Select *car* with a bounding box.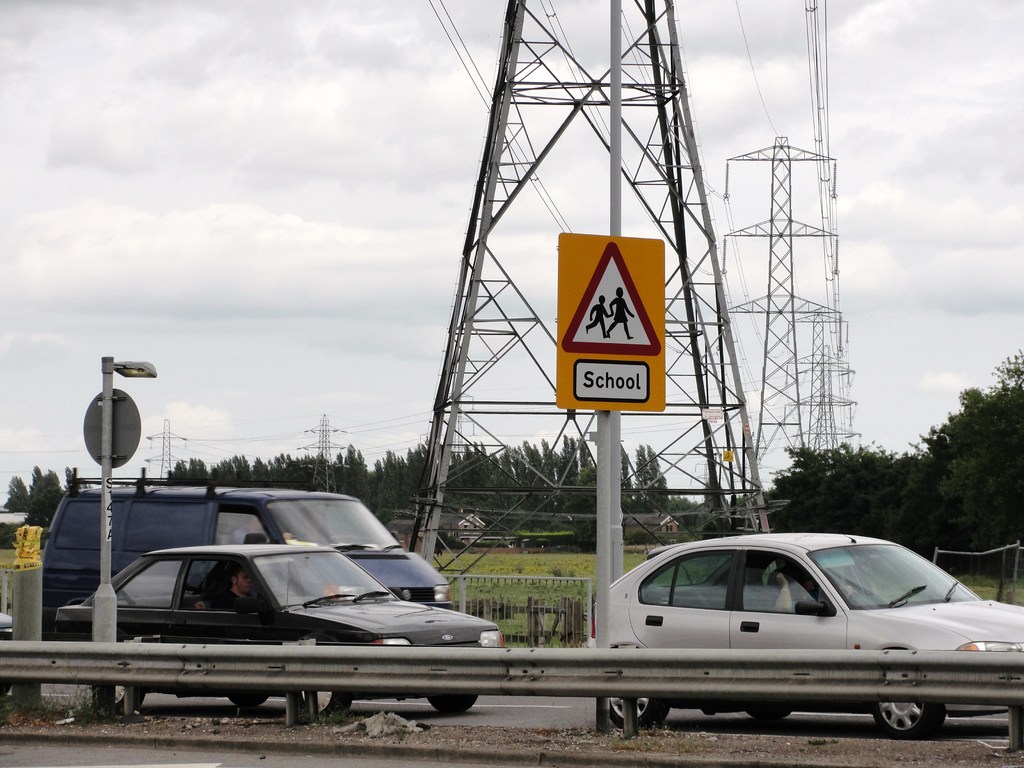
588:529:1023:742.
